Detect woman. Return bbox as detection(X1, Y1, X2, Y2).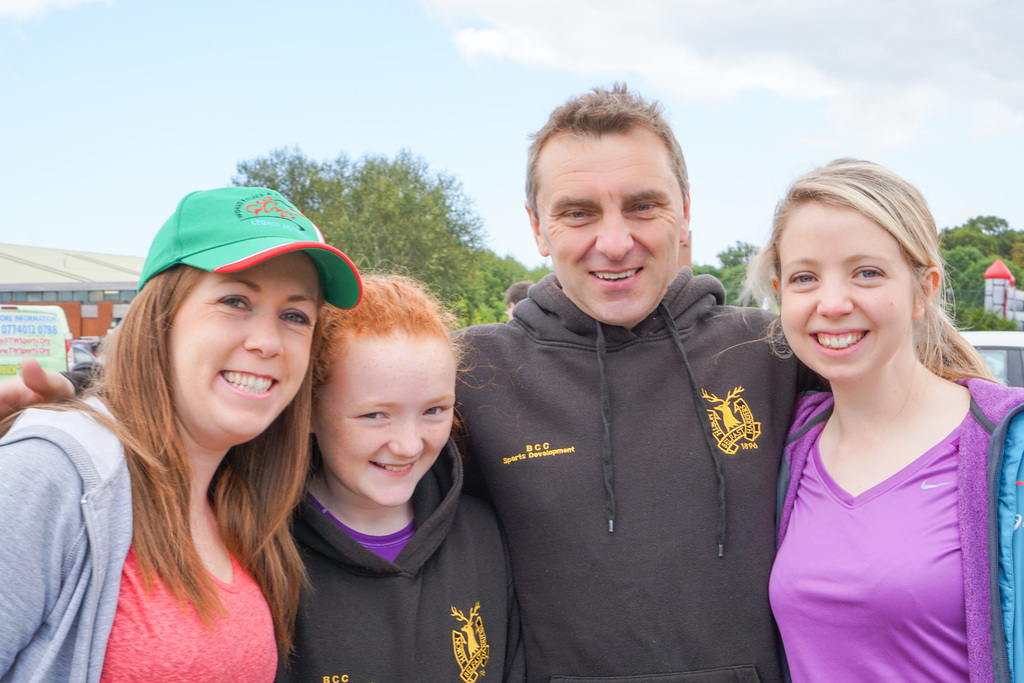
detection(0, 179, 359, 682).
